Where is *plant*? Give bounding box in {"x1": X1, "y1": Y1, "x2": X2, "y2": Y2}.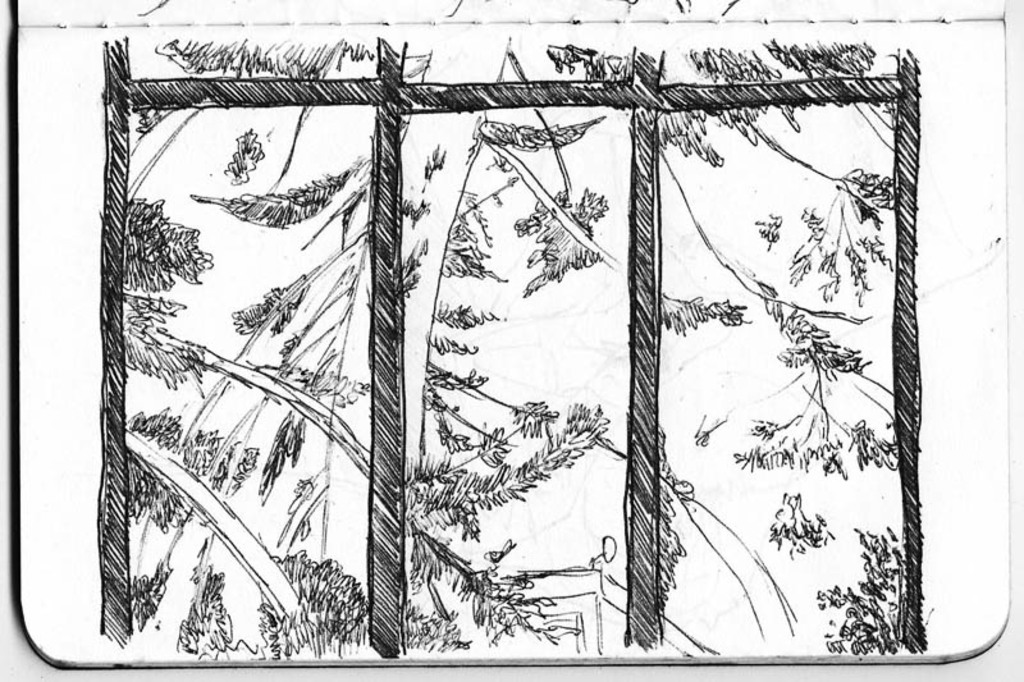
{"x1": 783, "y1": 198, "x2": 892, "y2": 311}.
